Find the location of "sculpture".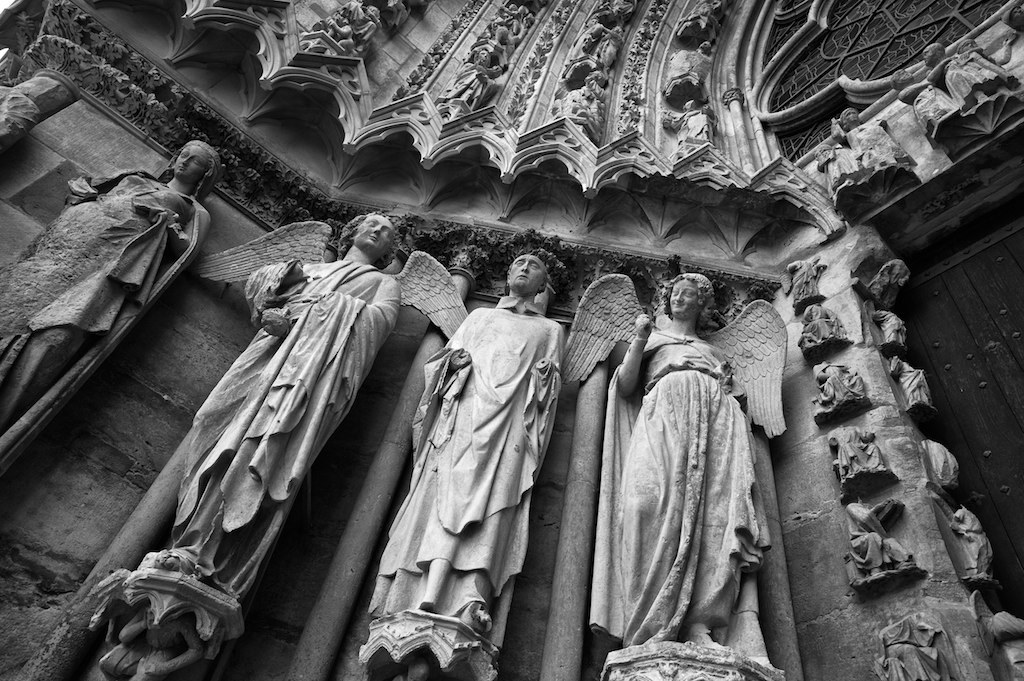
Location: bbox=[920, 439, 961, 494].
